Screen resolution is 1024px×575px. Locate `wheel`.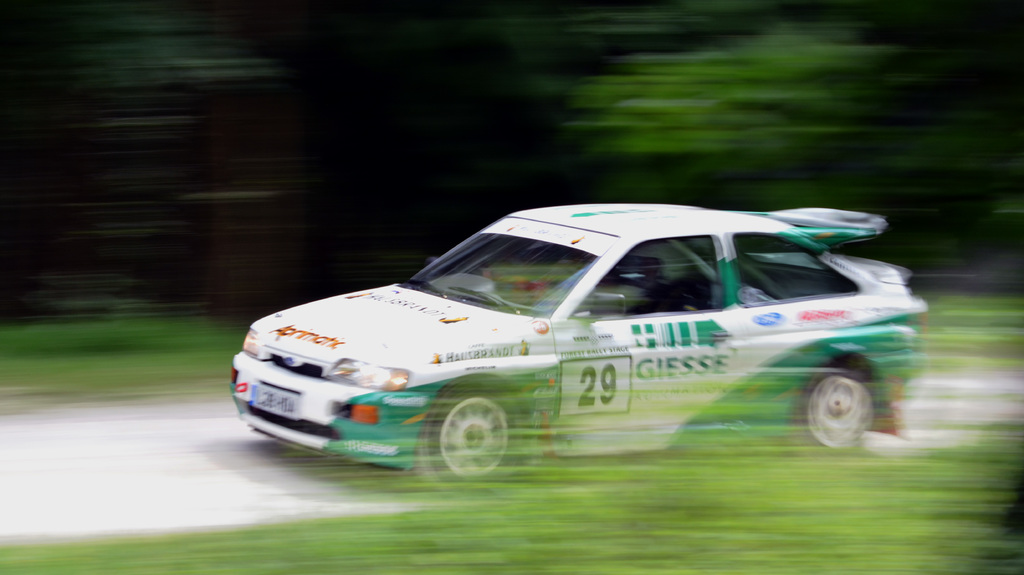
BBox(428, 396, 509, 464).
